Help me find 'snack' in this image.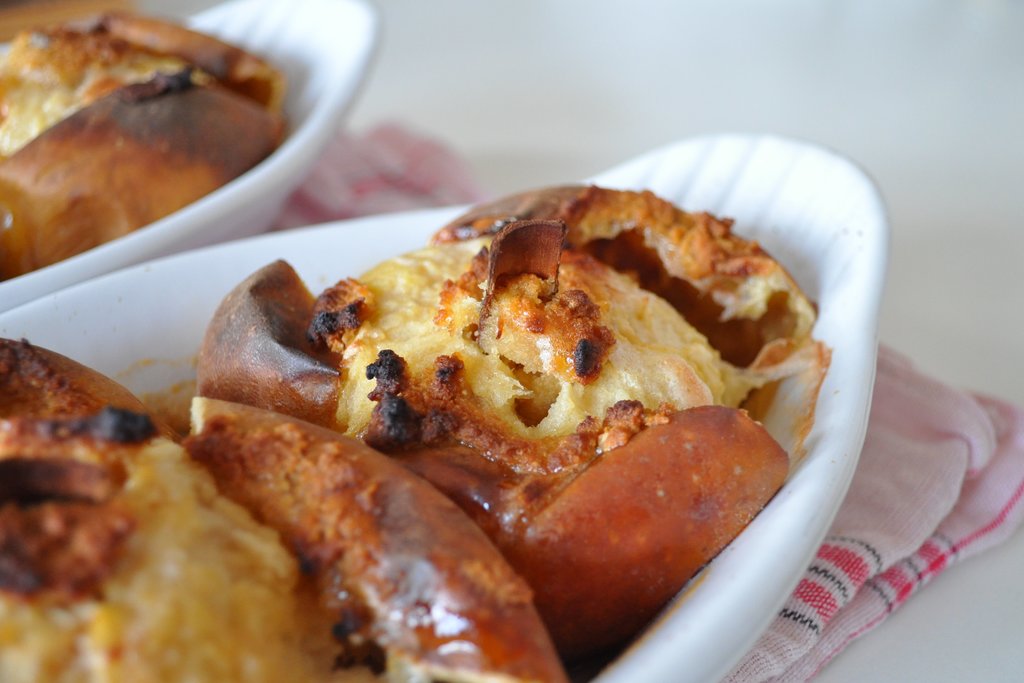
Found it: locate(255, 186, 820, 550).
